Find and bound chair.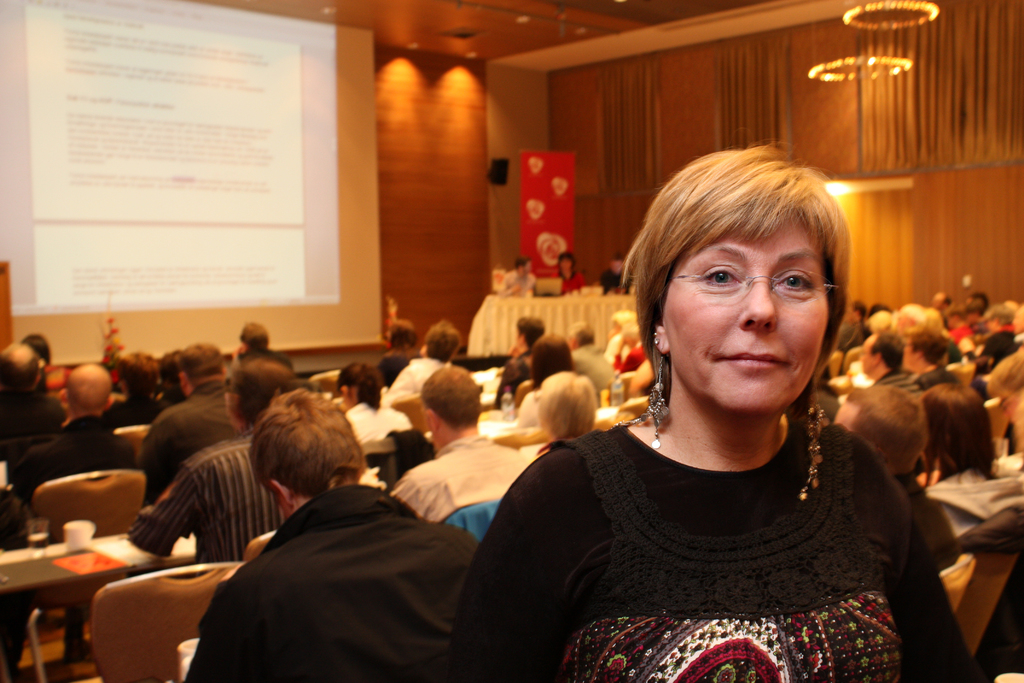
Bound: (114, 422, 152, 465).
